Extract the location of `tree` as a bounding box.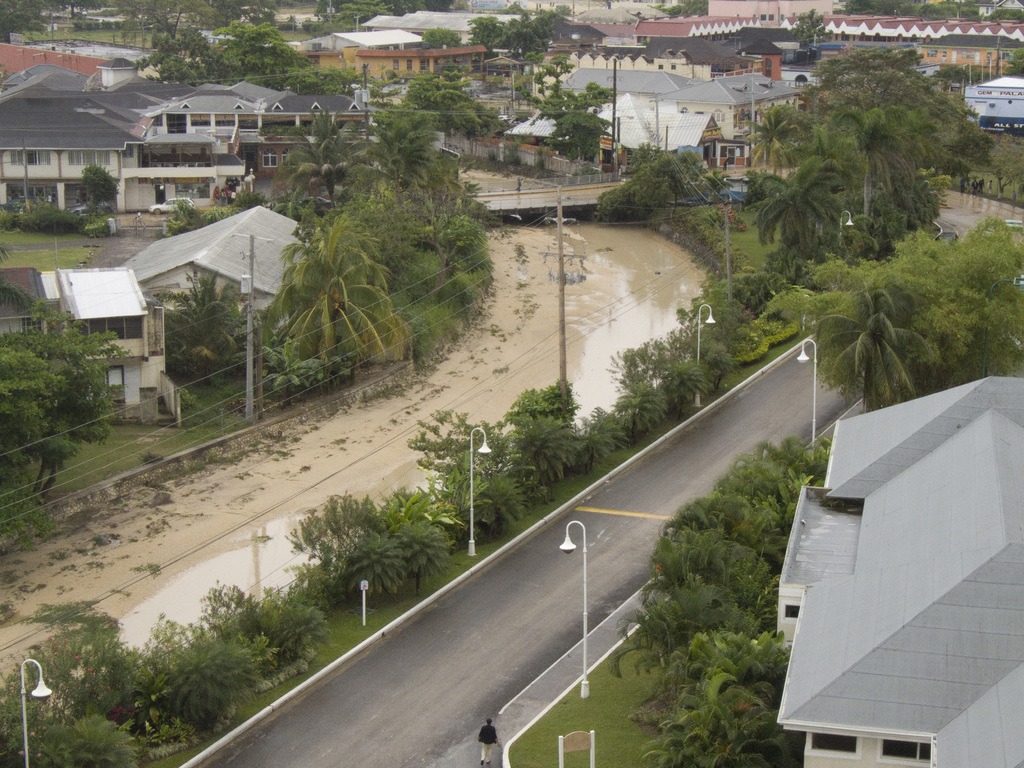
region(644, 150, 689, 221).
